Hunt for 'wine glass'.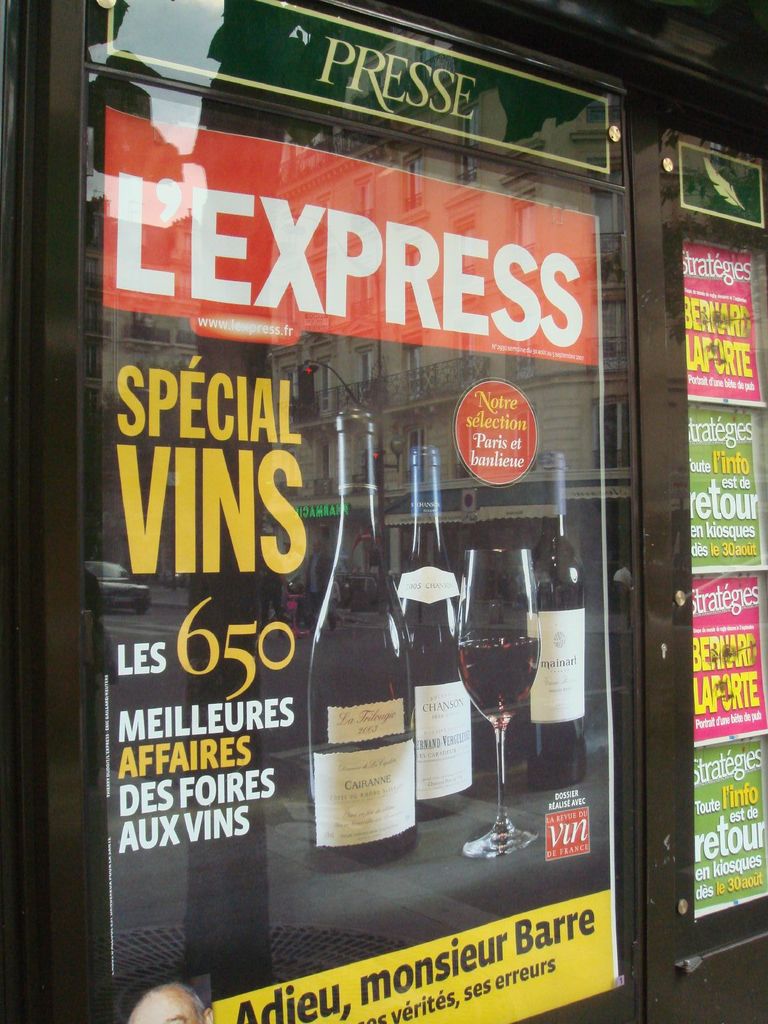
Hunted down at bbox=[462, 552, 539, 856].
